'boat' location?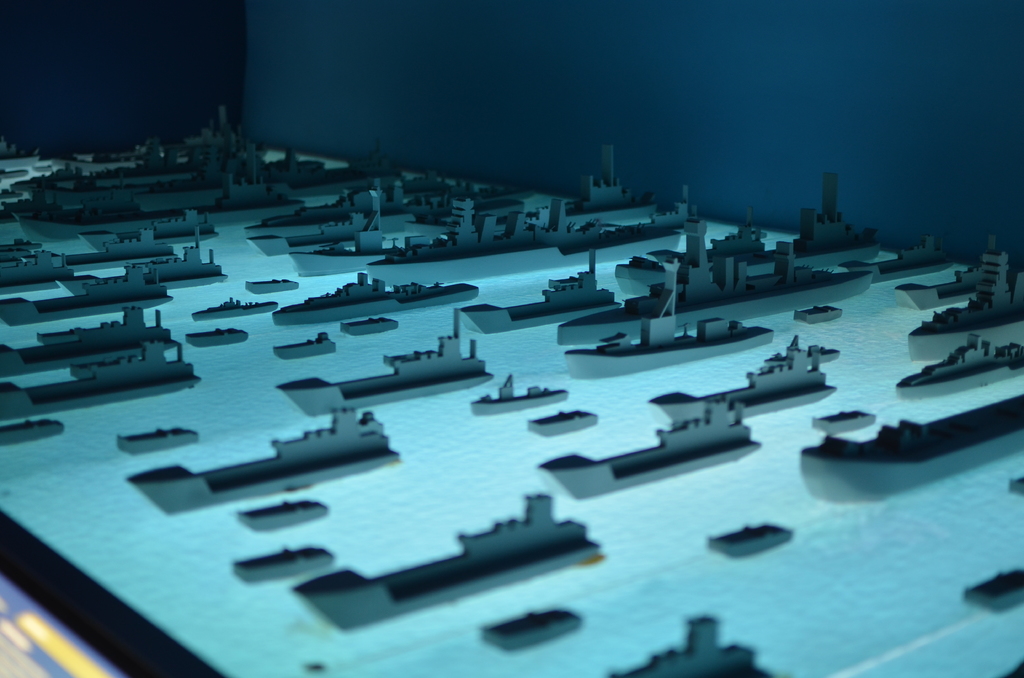
275,330,485,408
